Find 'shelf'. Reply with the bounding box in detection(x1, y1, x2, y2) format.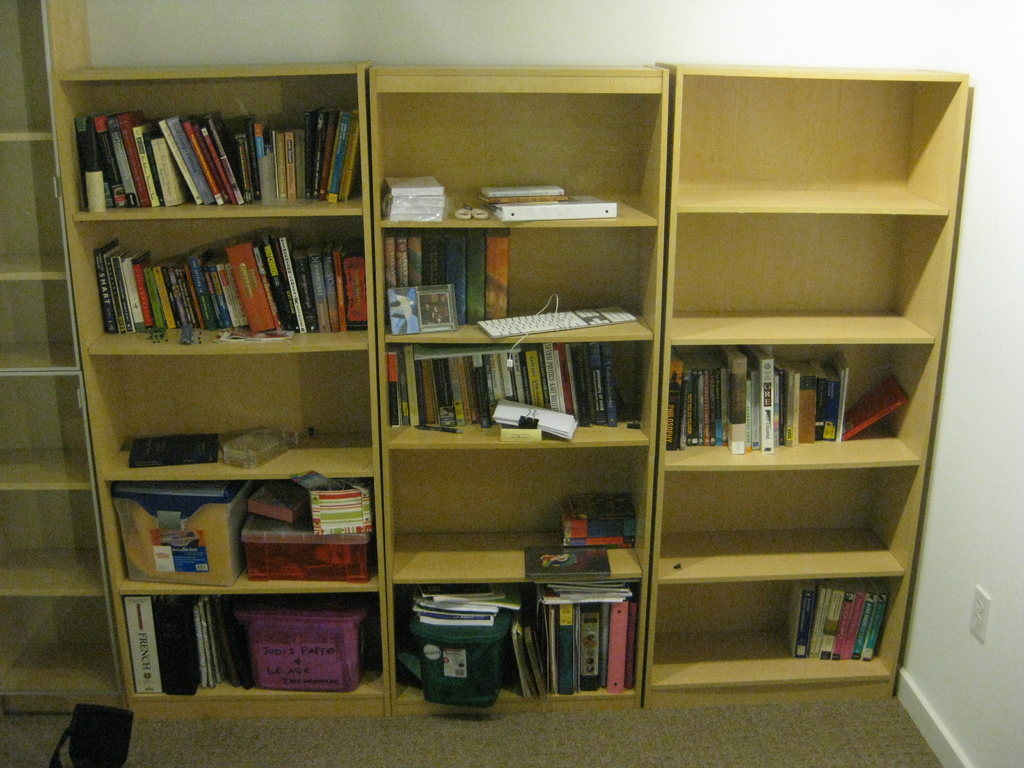
detection(4, 0, 133, 713).
